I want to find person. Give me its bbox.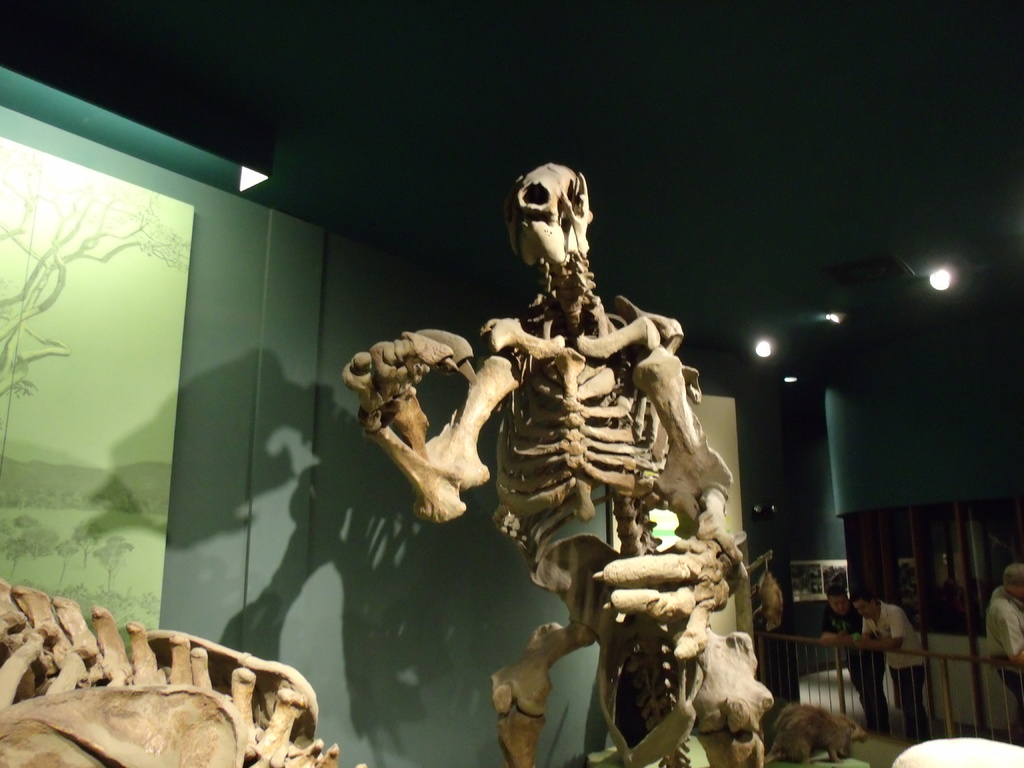
l=849, t=593, r=938, b=742.
